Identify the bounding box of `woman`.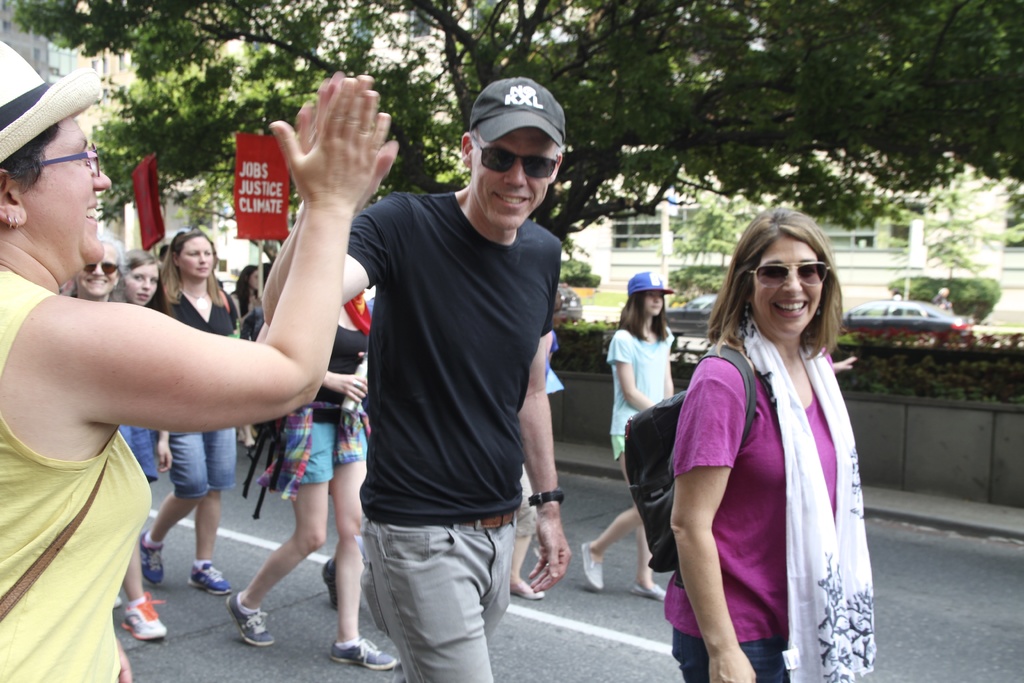
140/227/237/600.
